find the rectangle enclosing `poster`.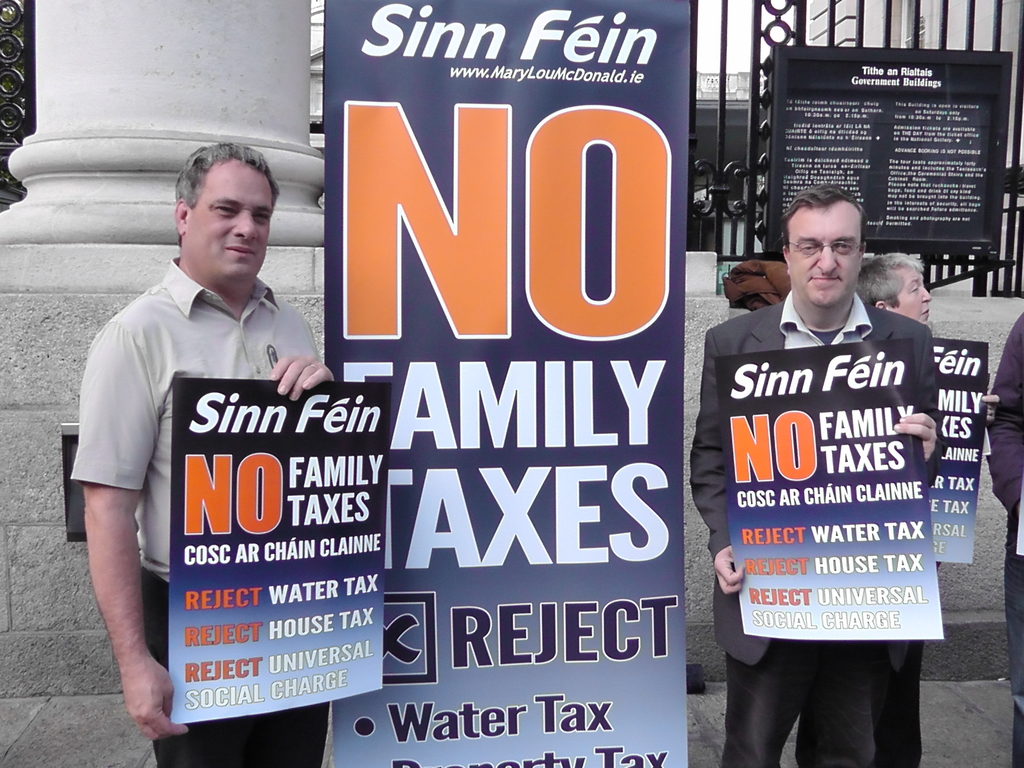
{"left": 717, "top": 335, "right": 943, "bottom": 639}.
